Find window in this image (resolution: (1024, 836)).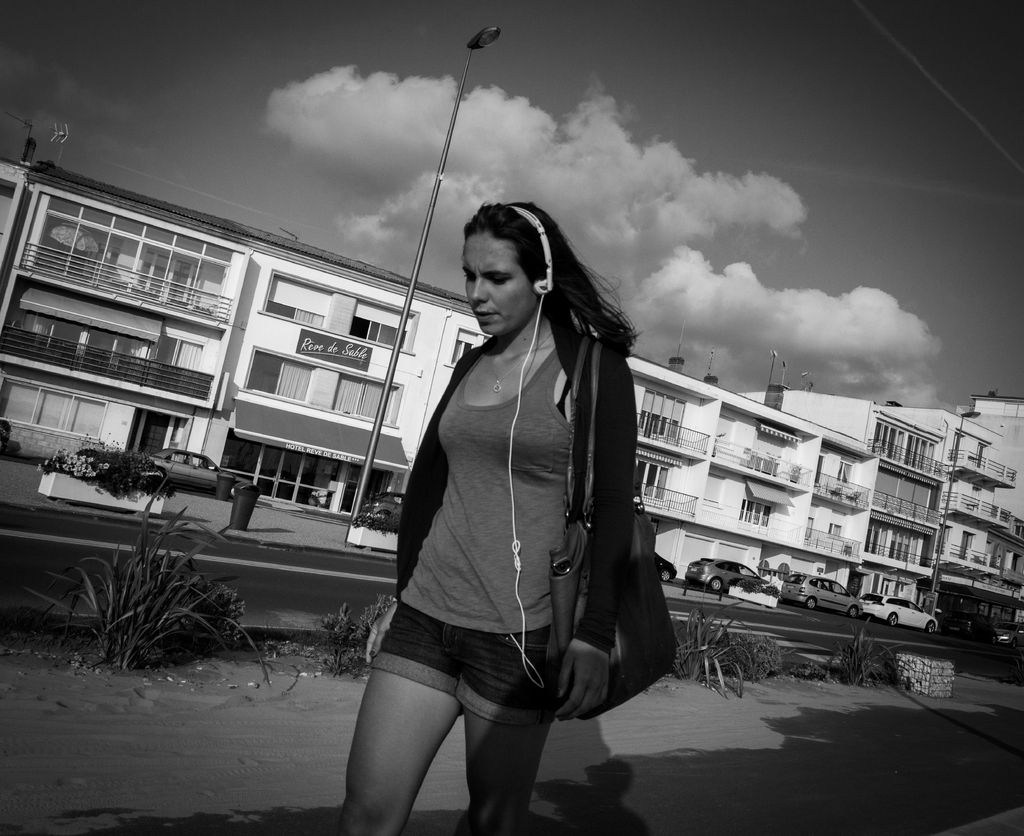
BBox(265, 274, 334, 329).
